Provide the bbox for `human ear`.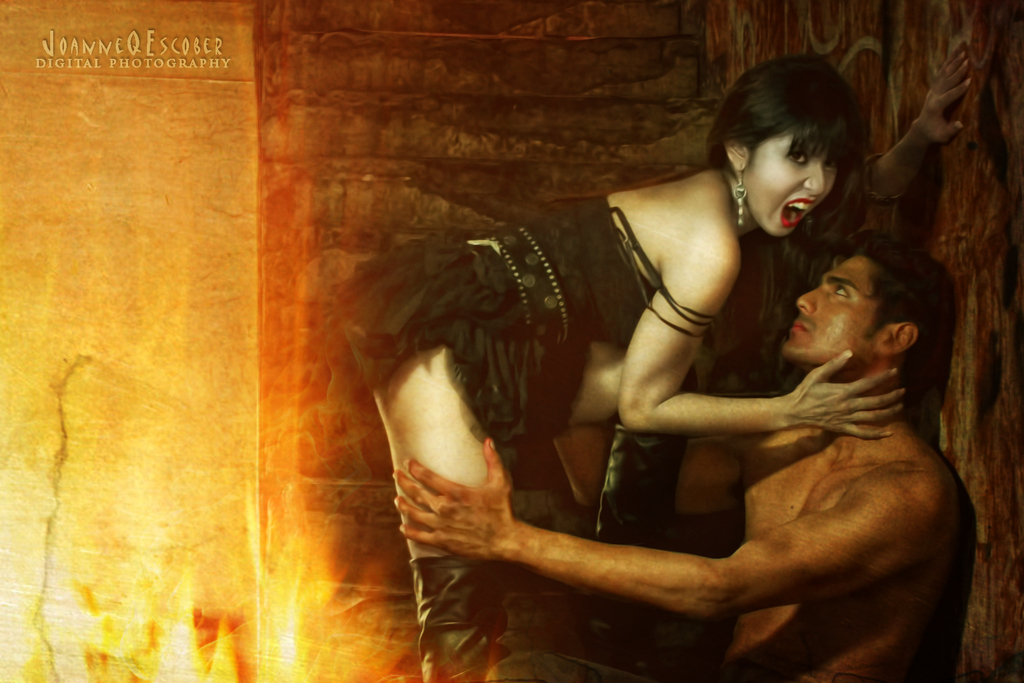
bbox=[876, 322, 917, 353].
